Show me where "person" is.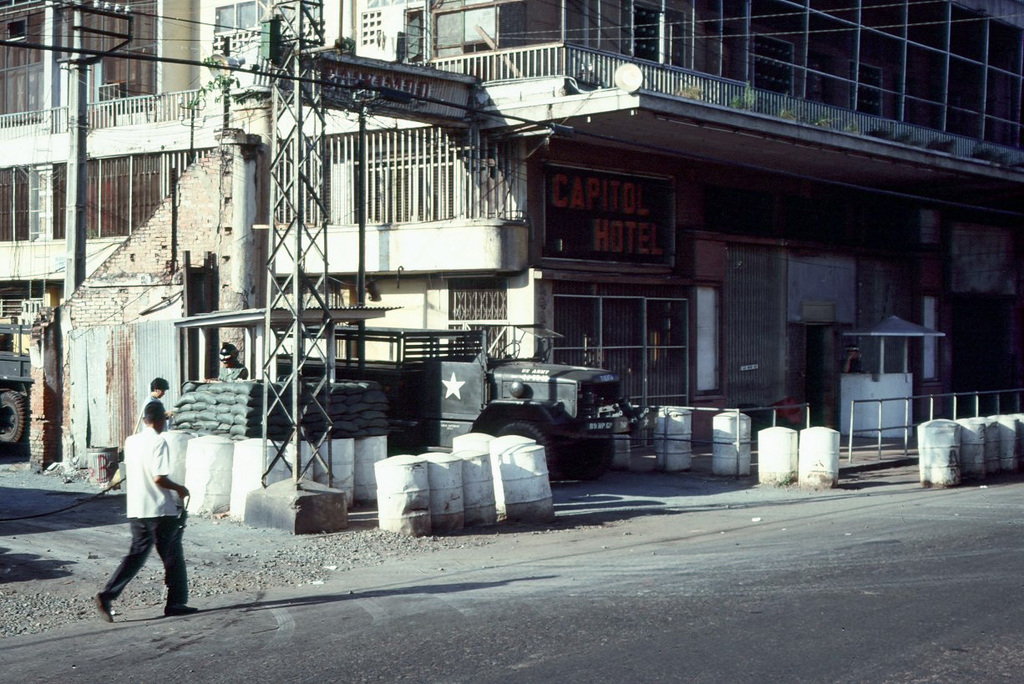
"person" is at [215, 339, 246, 387].
